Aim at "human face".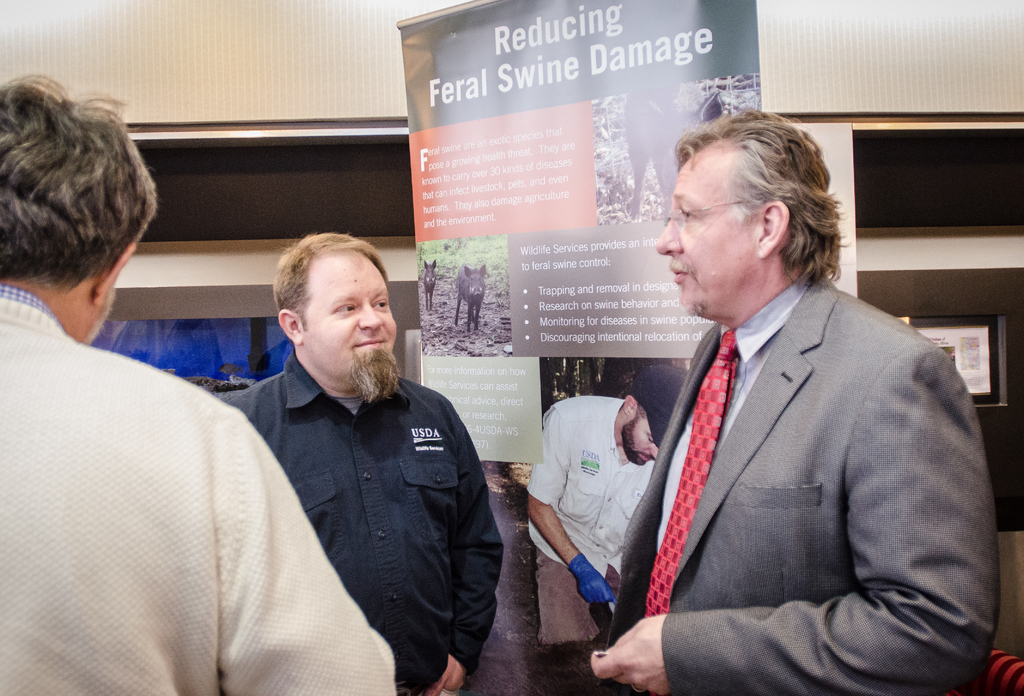
Aimed at rect(620, 408, 658, 463).
